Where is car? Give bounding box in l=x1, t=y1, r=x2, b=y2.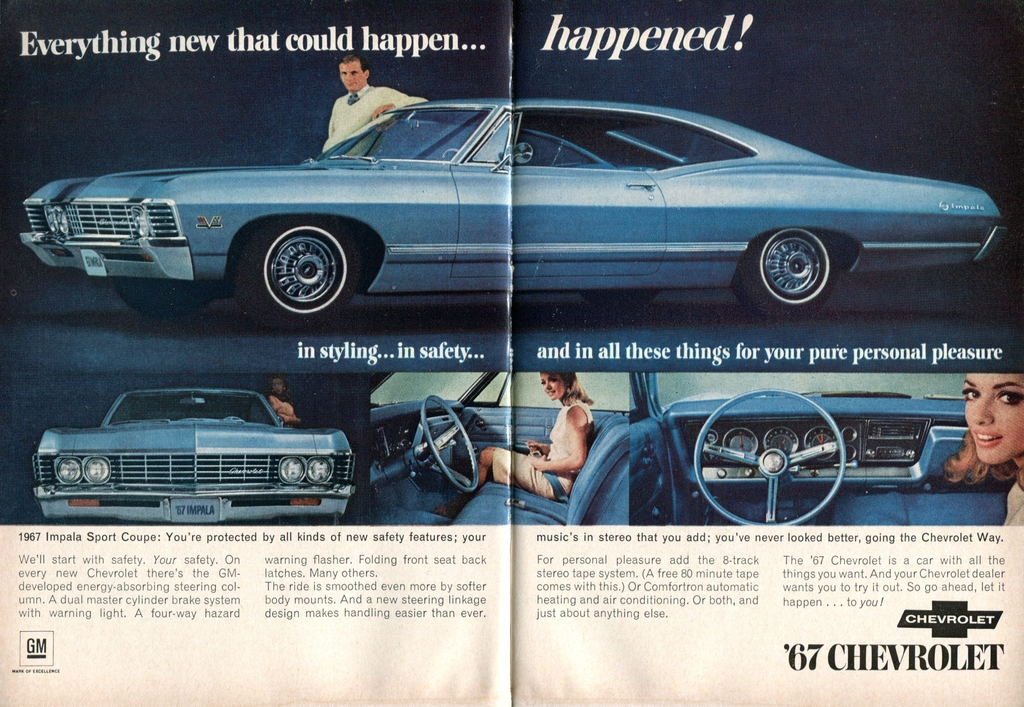
l=369, t=370, r=628, b=527.
